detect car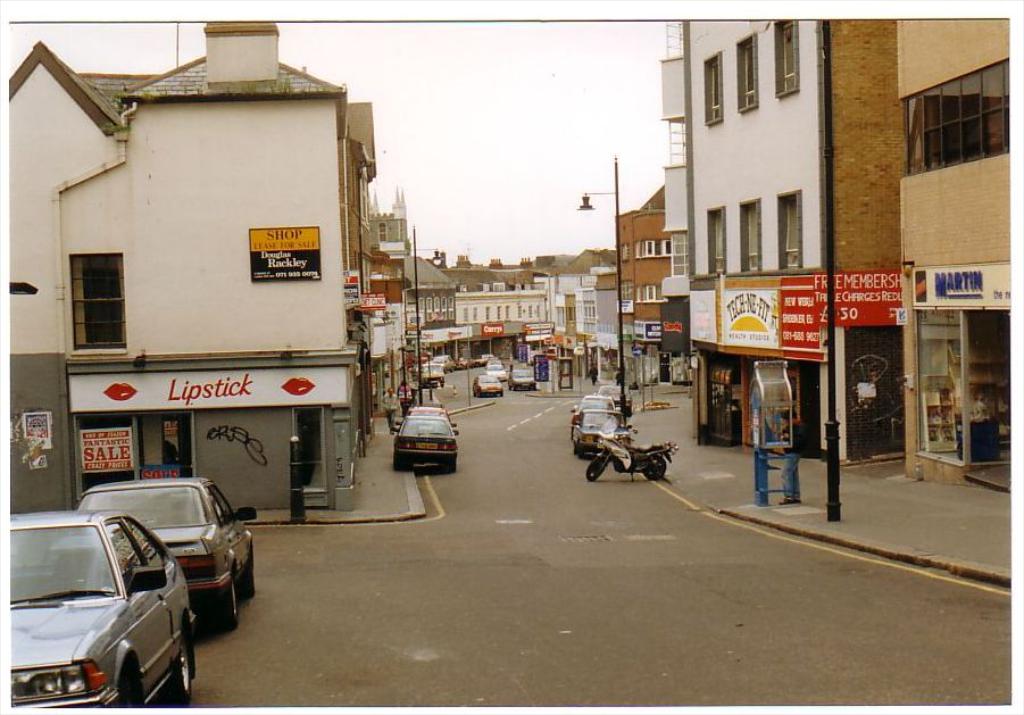
<bbox>508, 367, 535, 389</bbox>
